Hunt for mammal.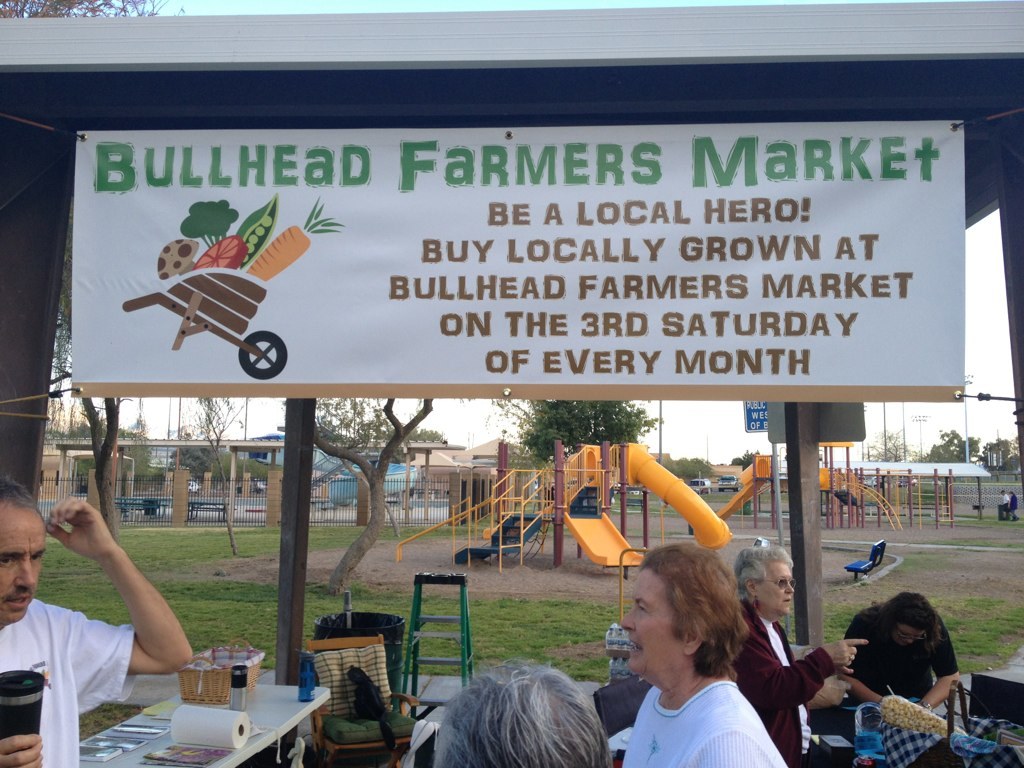
Hunted down at locate(1008, 486, 1016, 528).
